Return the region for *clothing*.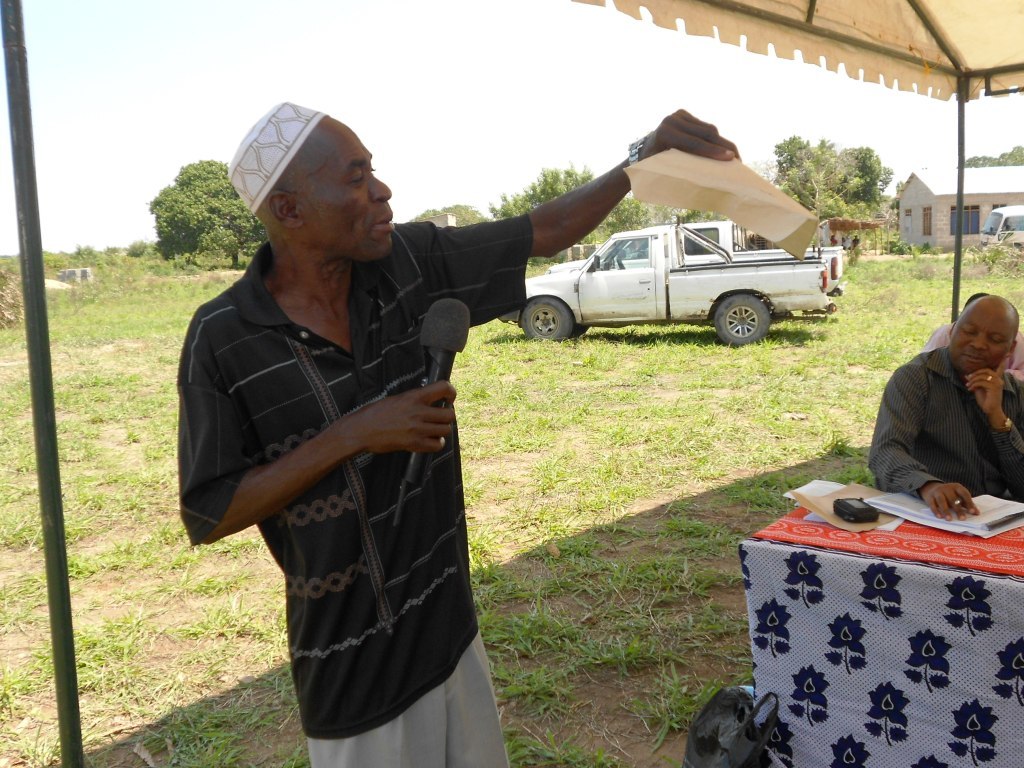
locate(187, 186, 512, 734).
